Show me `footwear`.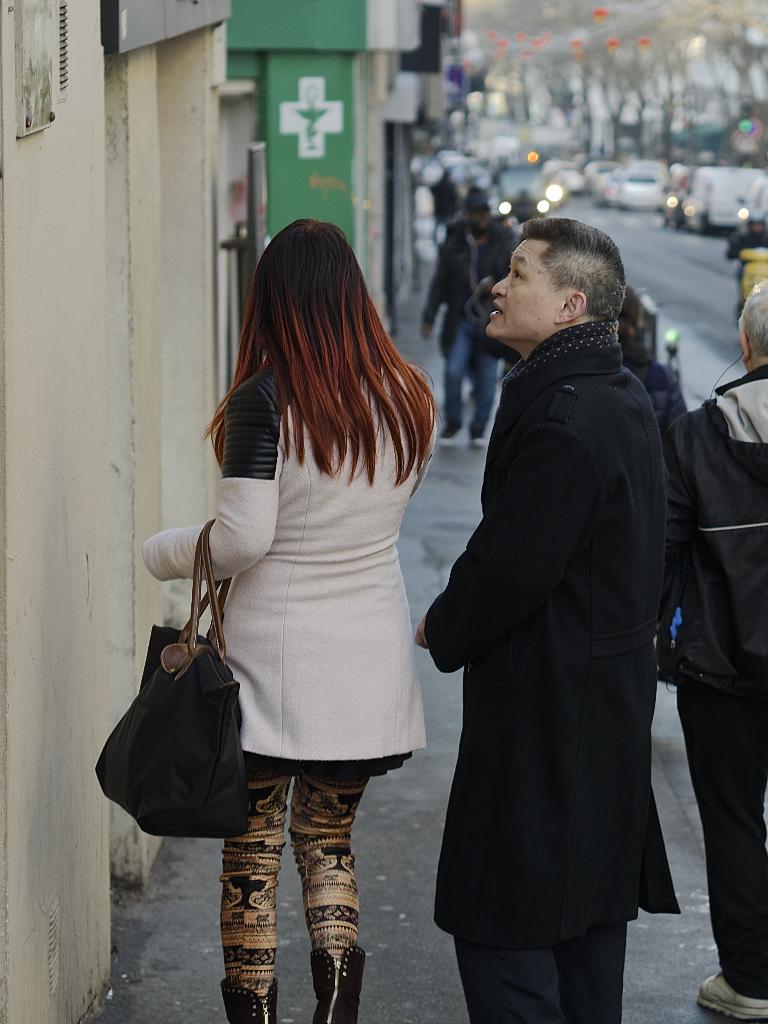
`footwear` is here: 304 922 371 1018.
